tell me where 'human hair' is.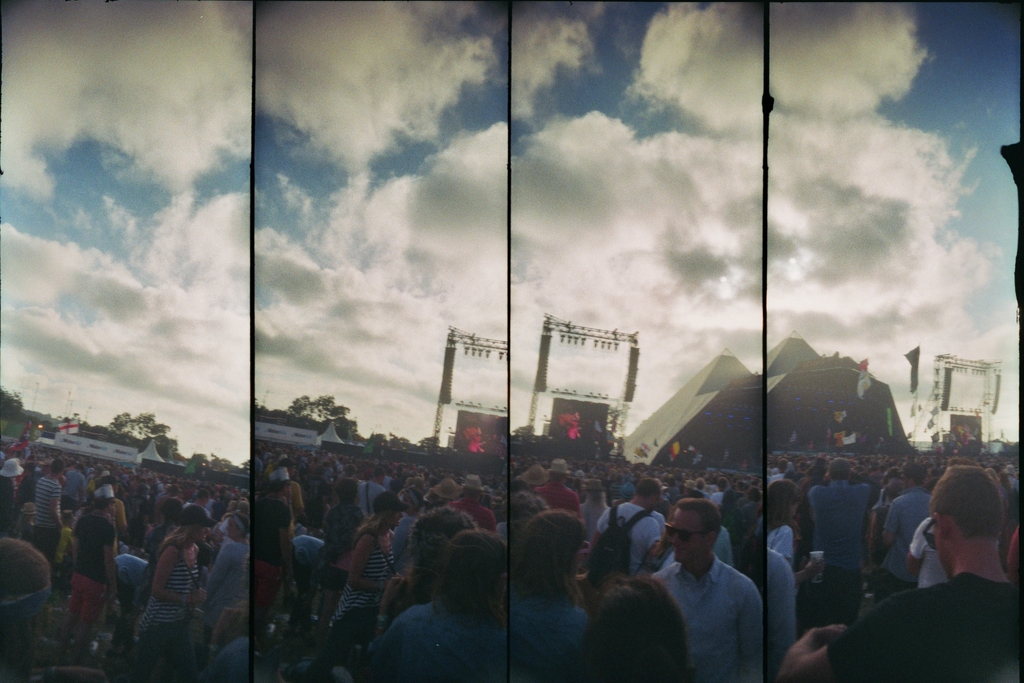
'human hair' is at <bbox>433, 530, 504, 636</bbox>.
